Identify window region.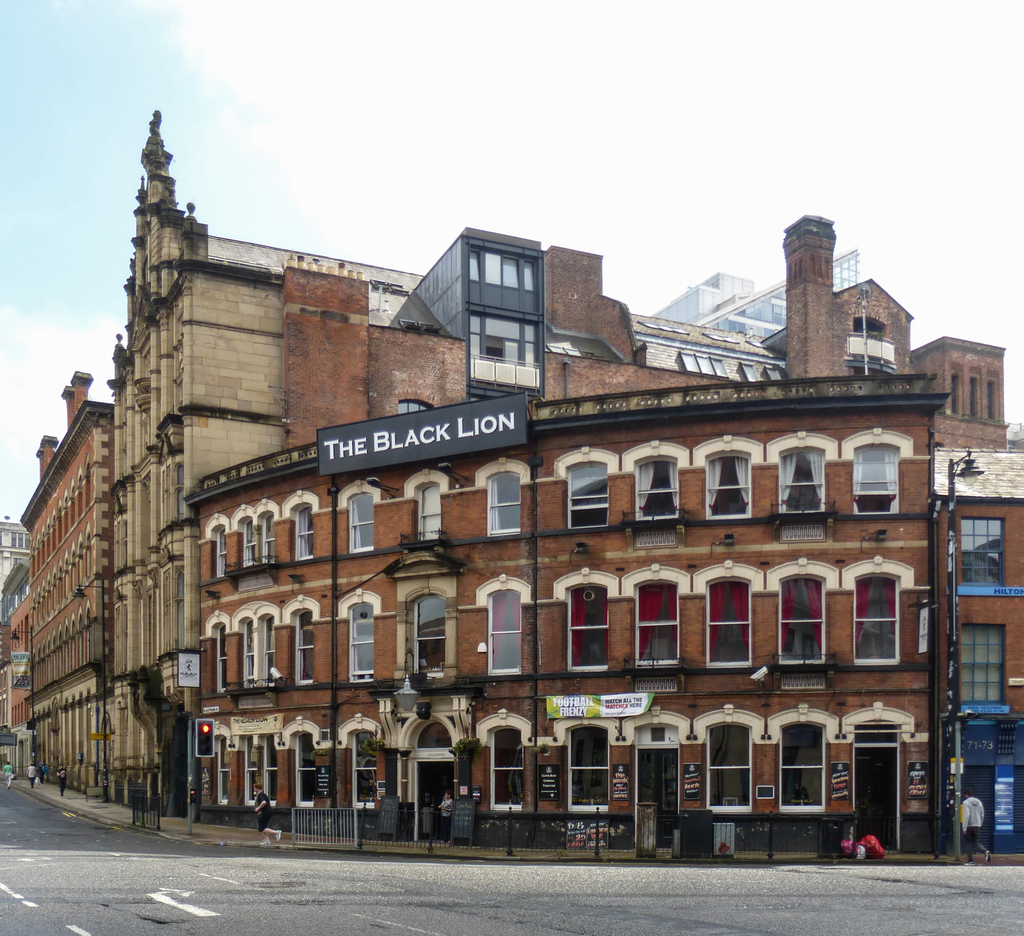
Region: [761, 708, 830, 822].
